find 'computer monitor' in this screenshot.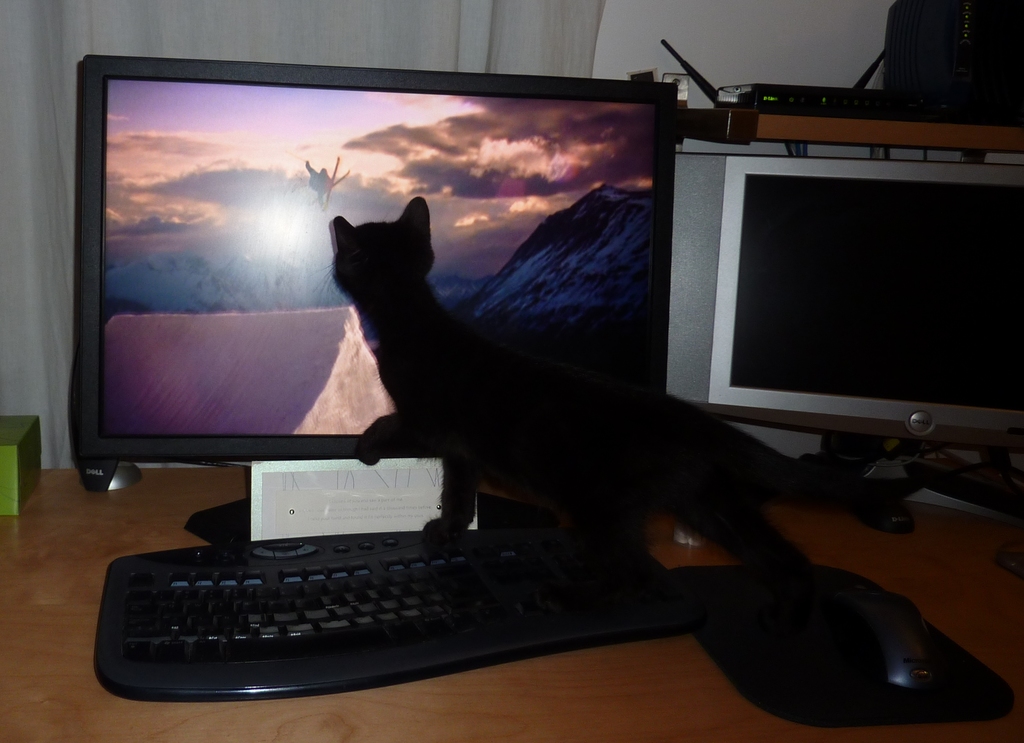
The bounding box for 'computer monitor' is crop(75, 58, 676, 546).
